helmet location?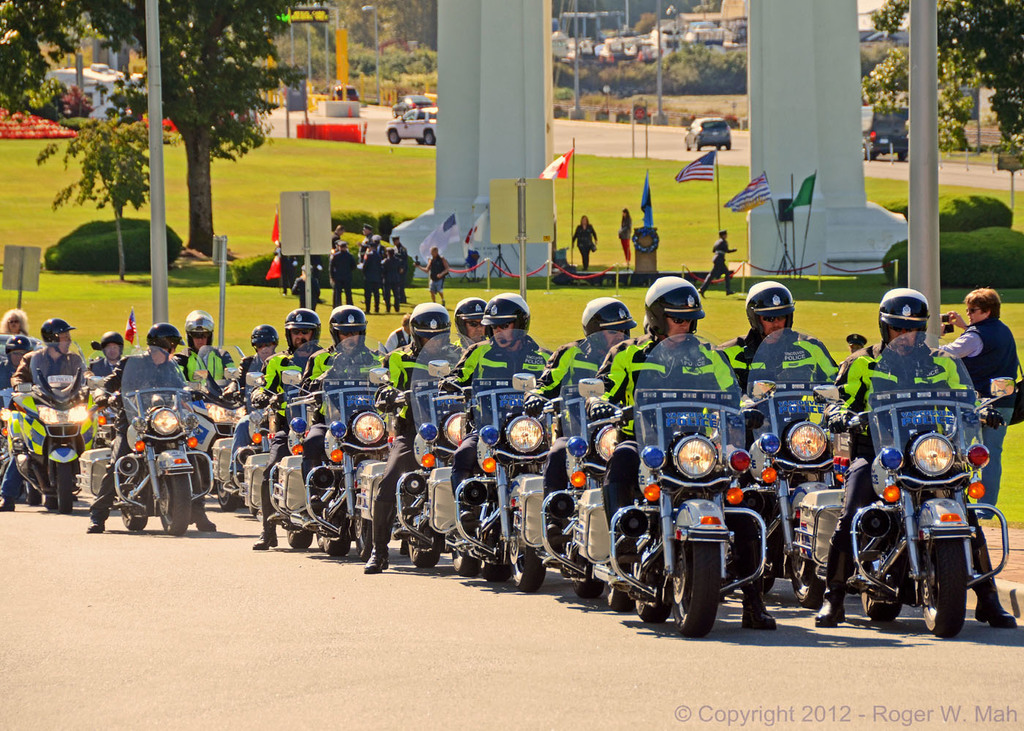
box=[647, 277, 708, 357]
